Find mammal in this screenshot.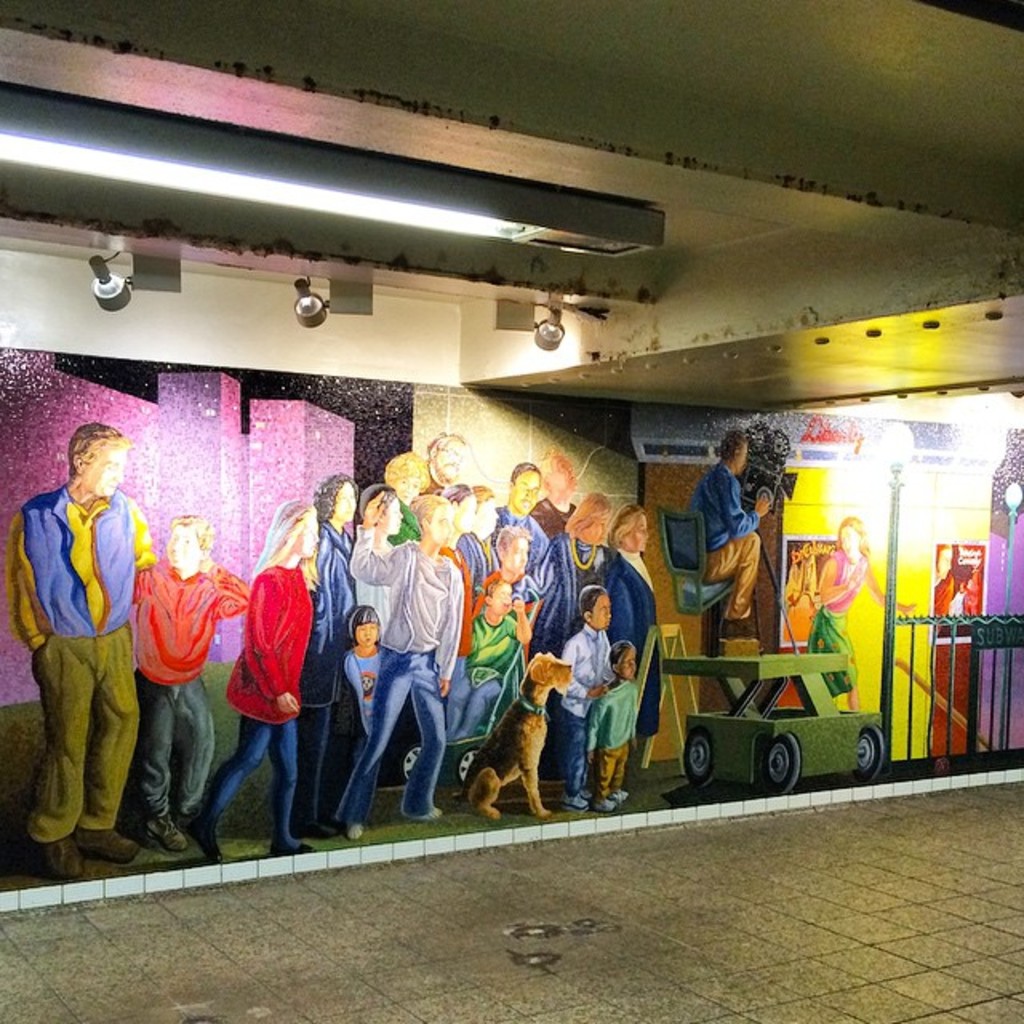
The bounding box for mammal is box(520, 493, 613, 776).
